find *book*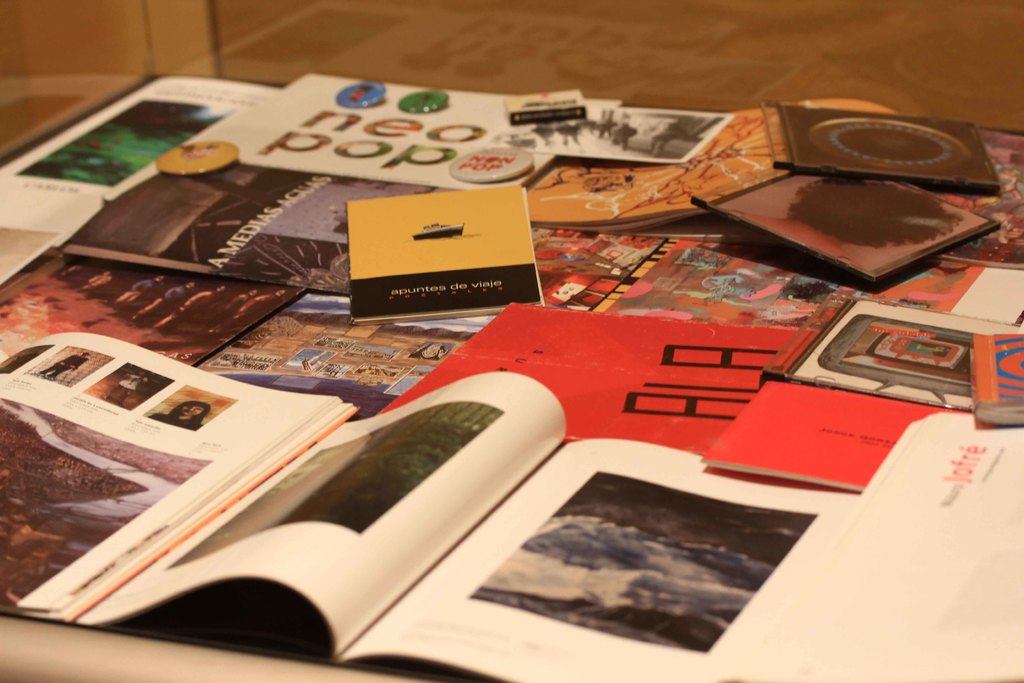
region(703, 378, 979, 496)
